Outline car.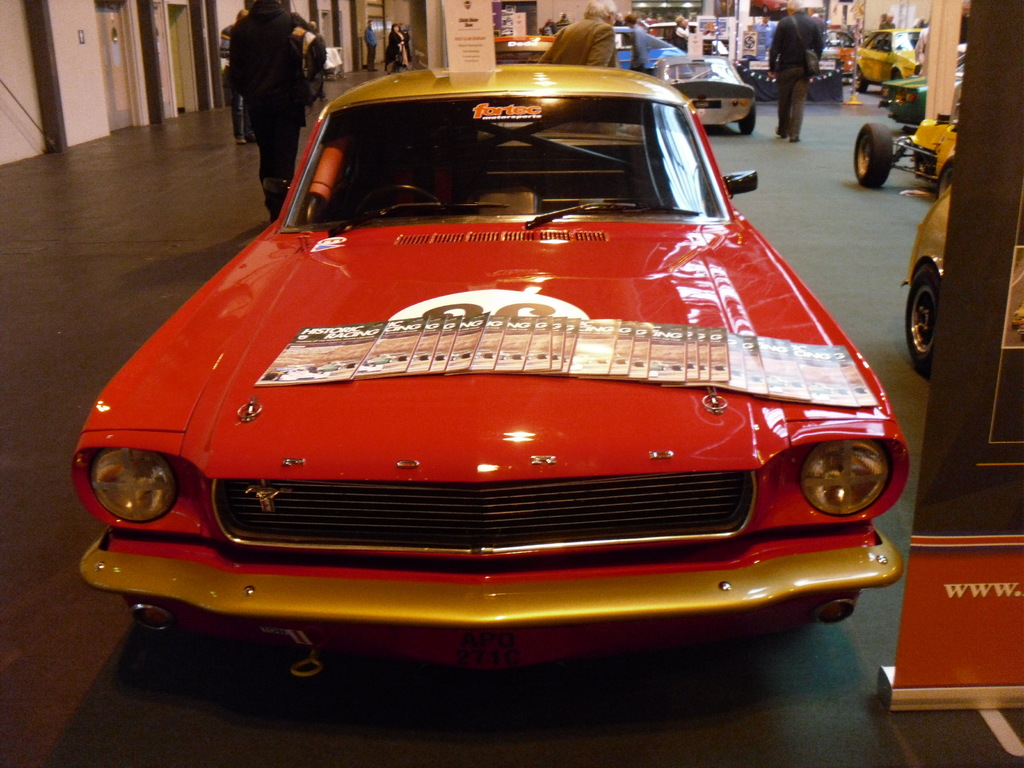
Outline: <bbox>658, 56, 753, 132</bbox>.
